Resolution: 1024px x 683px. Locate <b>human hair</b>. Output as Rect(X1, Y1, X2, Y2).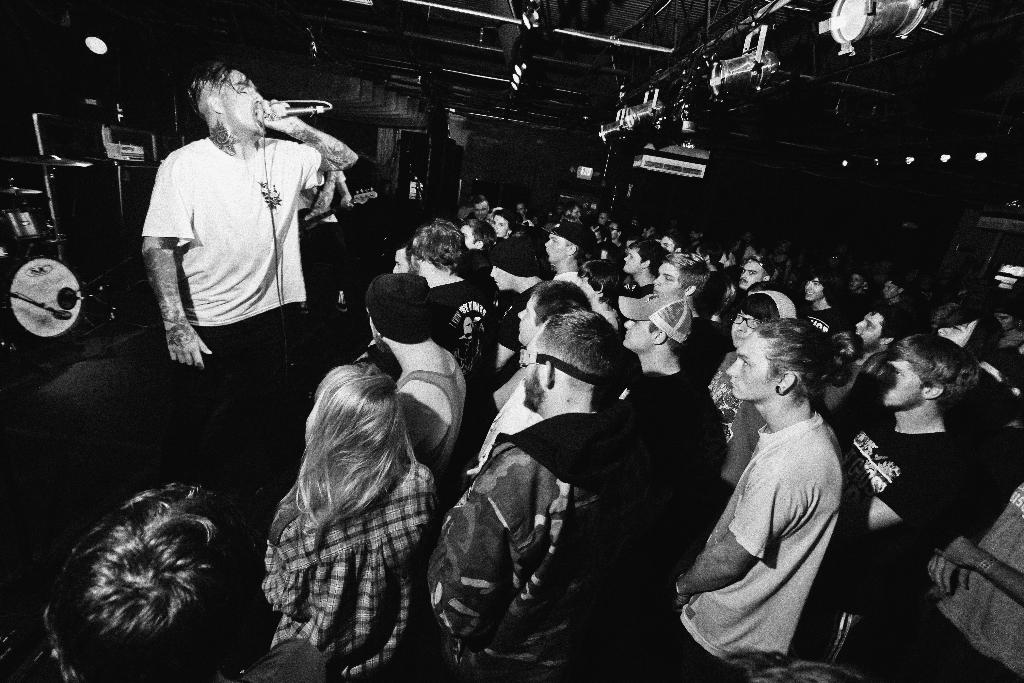
Rect(881, 336, 981, 408).
